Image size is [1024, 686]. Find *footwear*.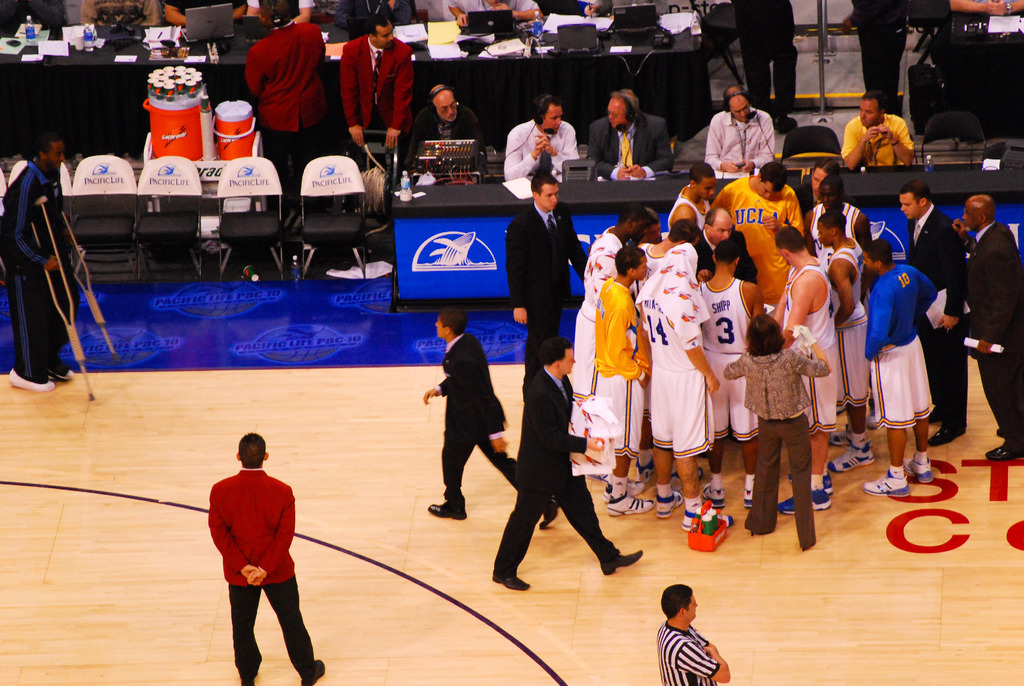
[426, 496, 468, 518].
